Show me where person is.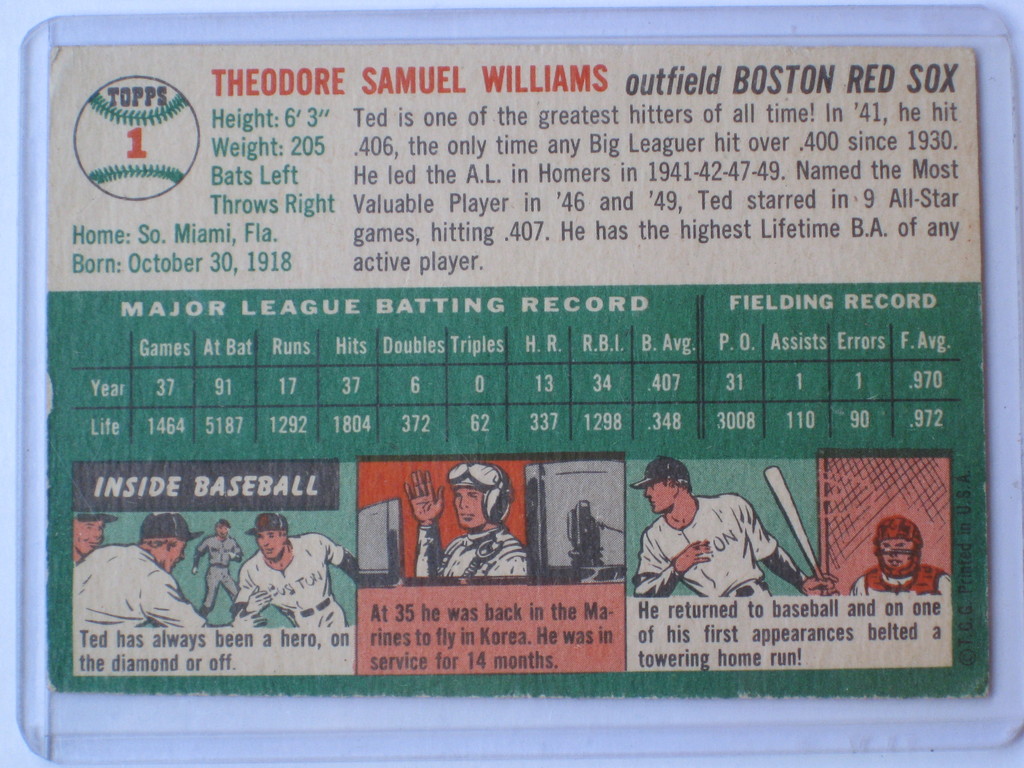
person is at 193/516/242/613.
